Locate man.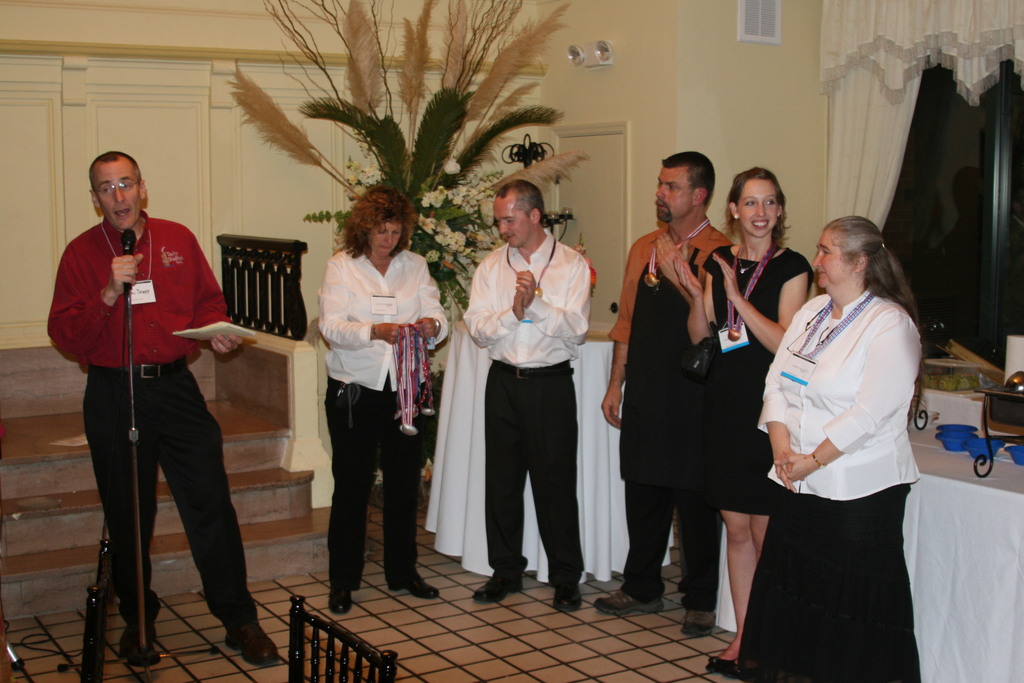
Bounding box: [x1=457, y1=181, x2=595, y2=613].
